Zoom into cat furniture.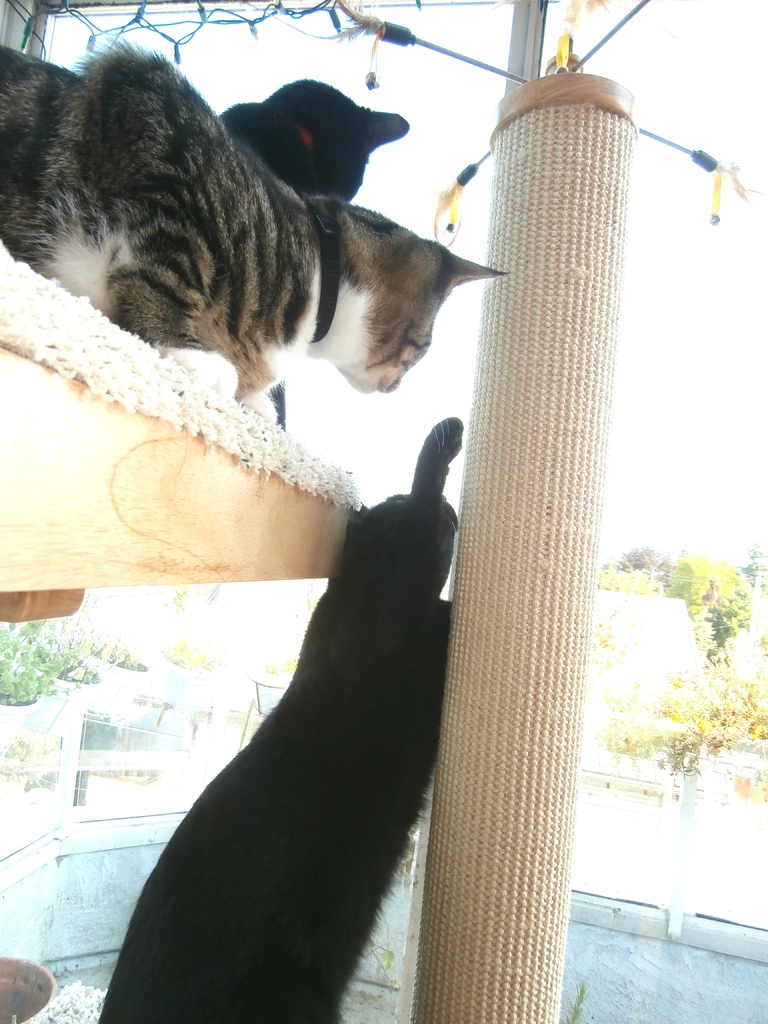
Zoom target: crop(0, 50, 639, 1023).
